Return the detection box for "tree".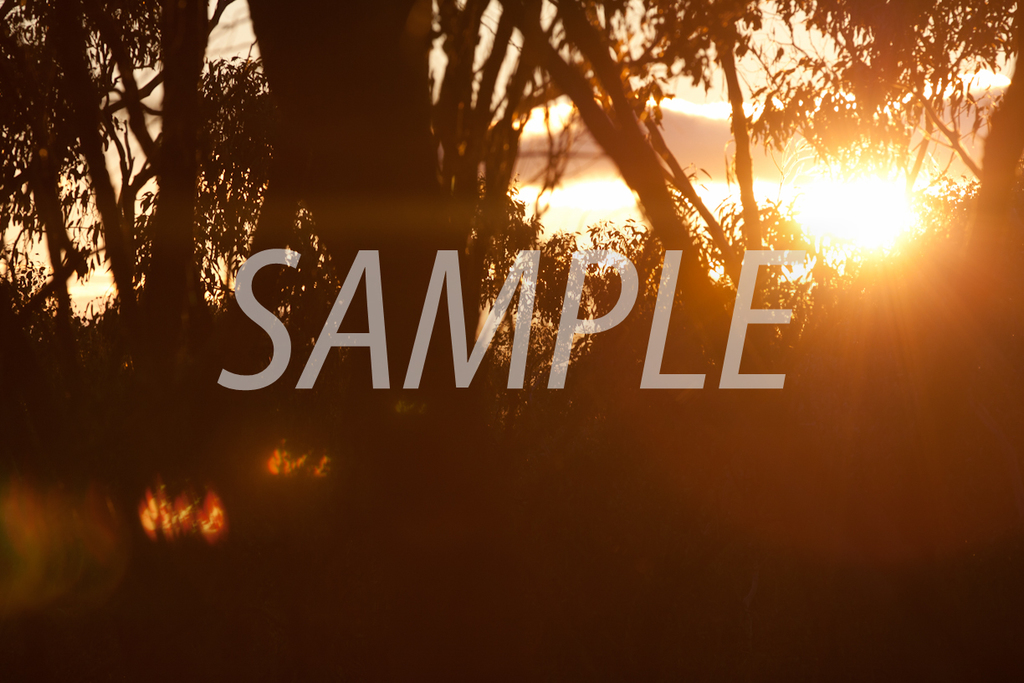
[742,0,1023,309].
